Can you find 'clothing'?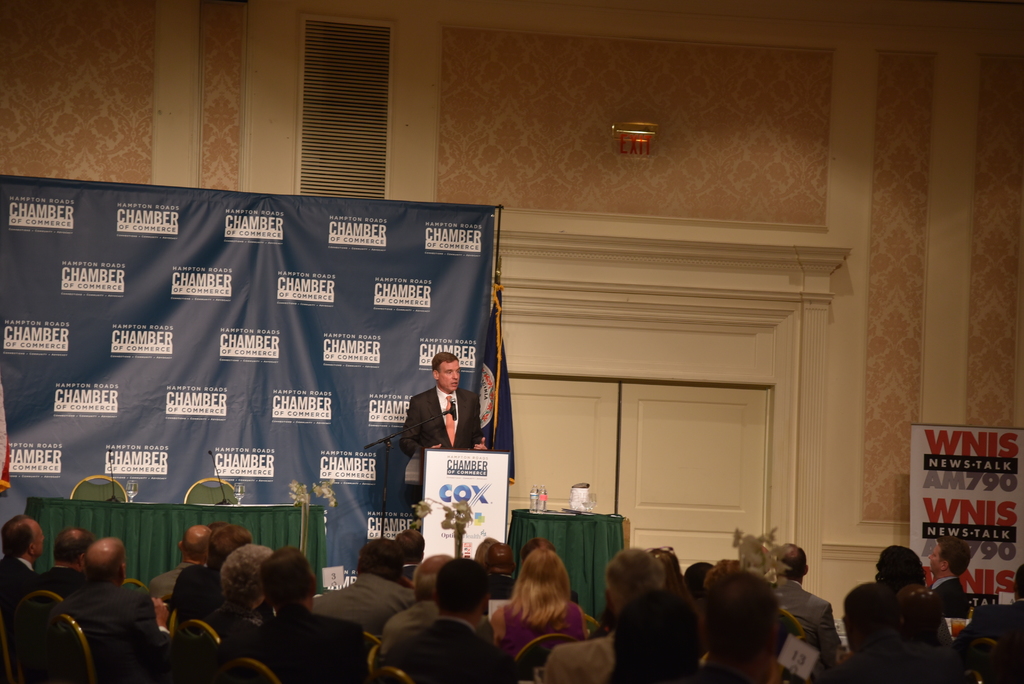
Yes, bounding box: (248, 611, 377, 681).
